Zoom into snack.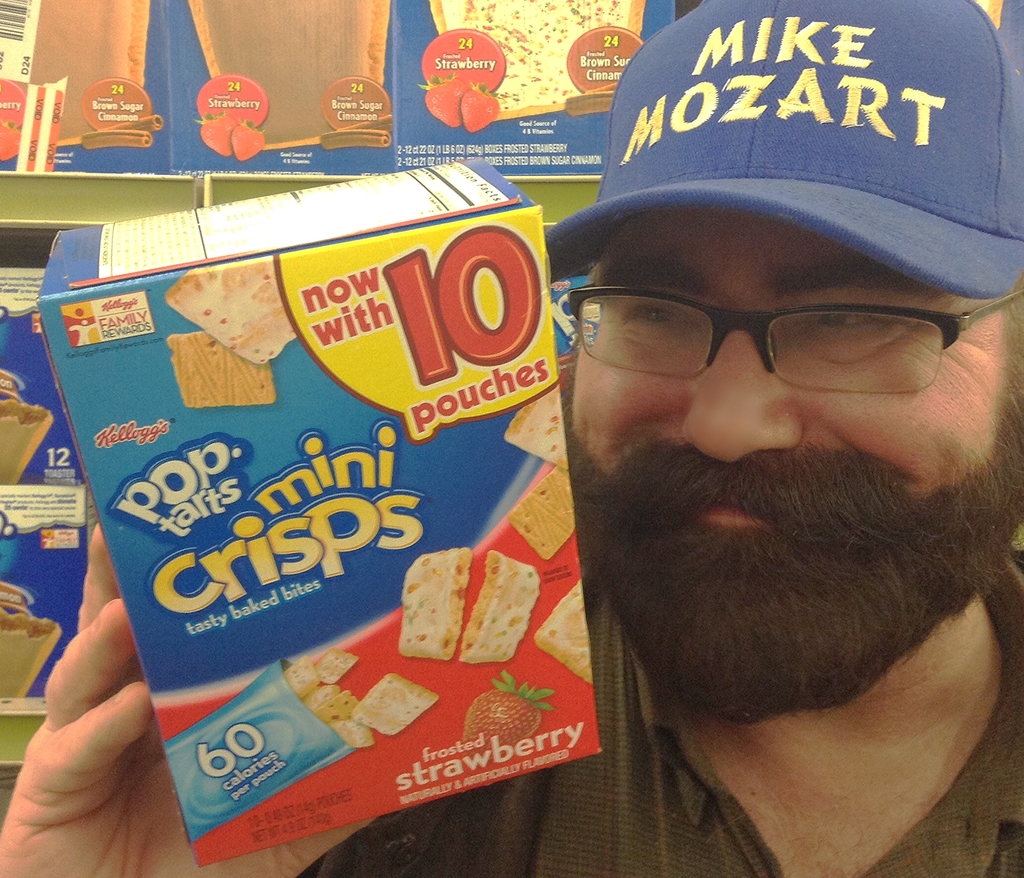
Zoom target: x1=92 y1=129 x2=575 y2=861.
